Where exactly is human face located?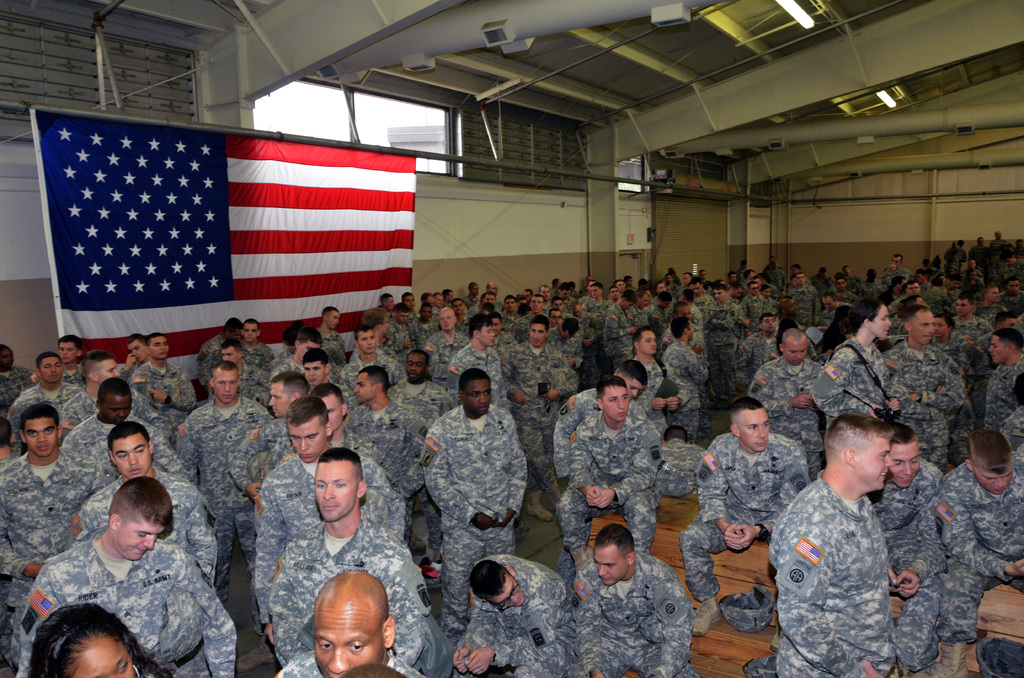
Its bounding box is detection(890, 256, 902, 268).
